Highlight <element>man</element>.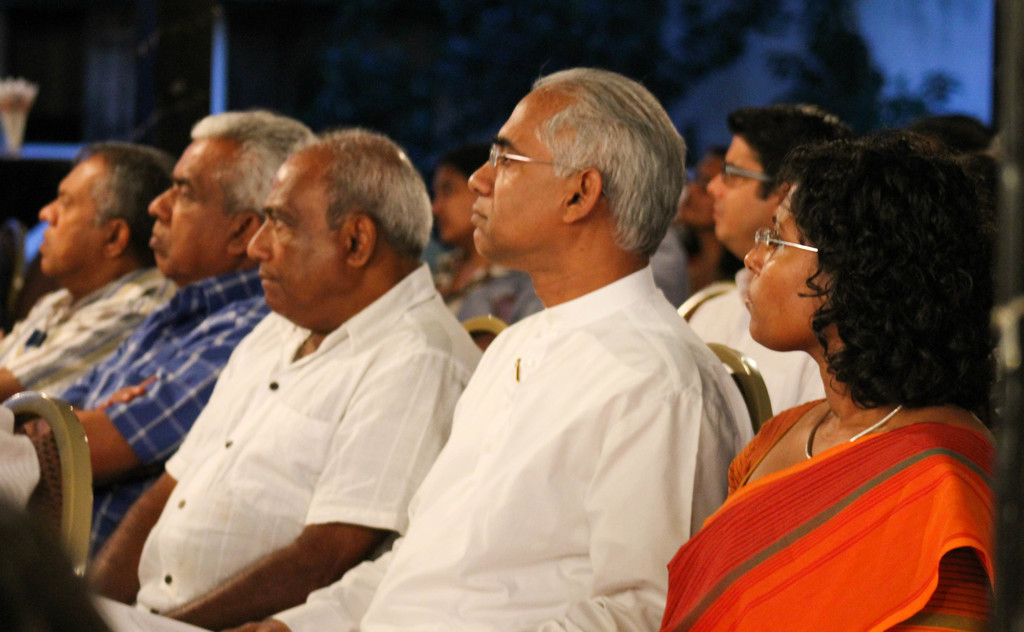
Highlighted region: select_region(20, 105, 316, 554).
